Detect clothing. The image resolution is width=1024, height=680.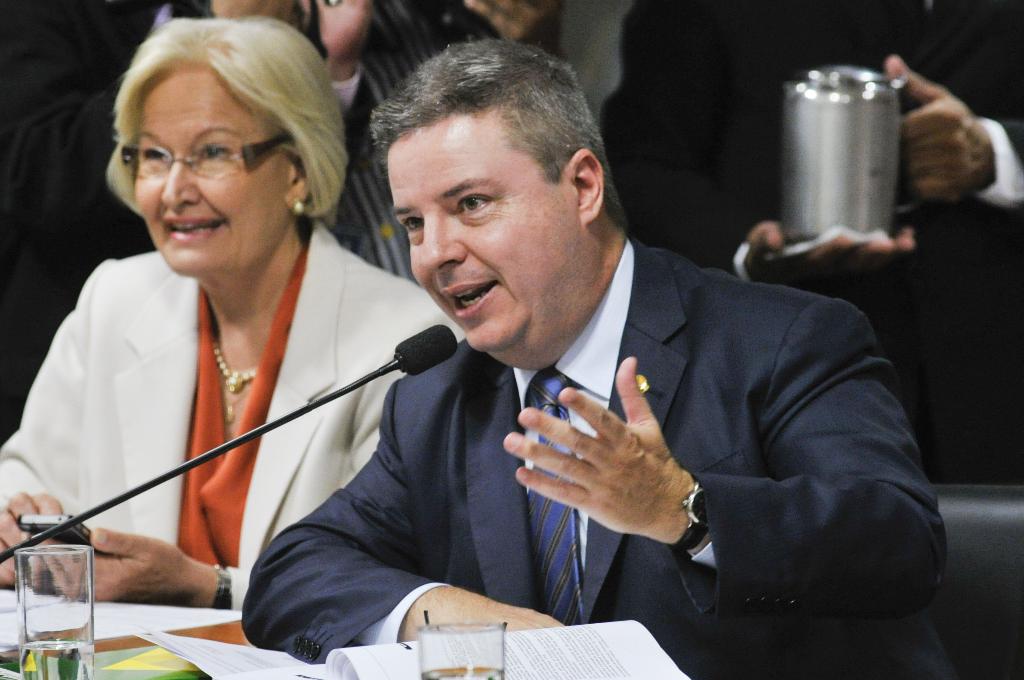
bbox(0, 215, 476, 611).
